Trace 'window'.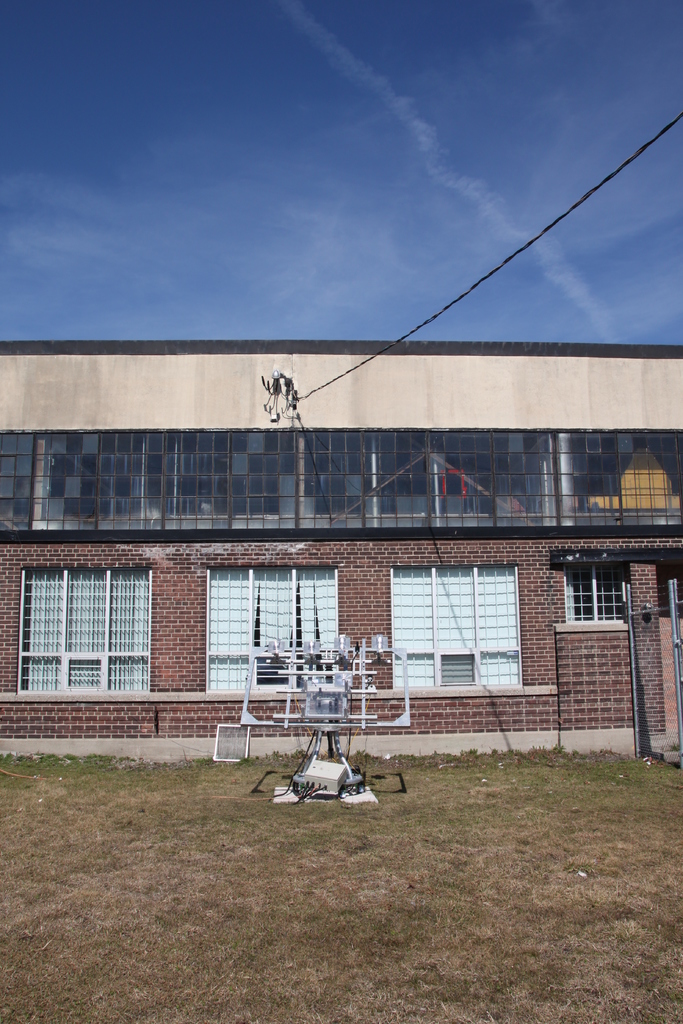
Traced to <region>557, 557, 632, 634</region>.
